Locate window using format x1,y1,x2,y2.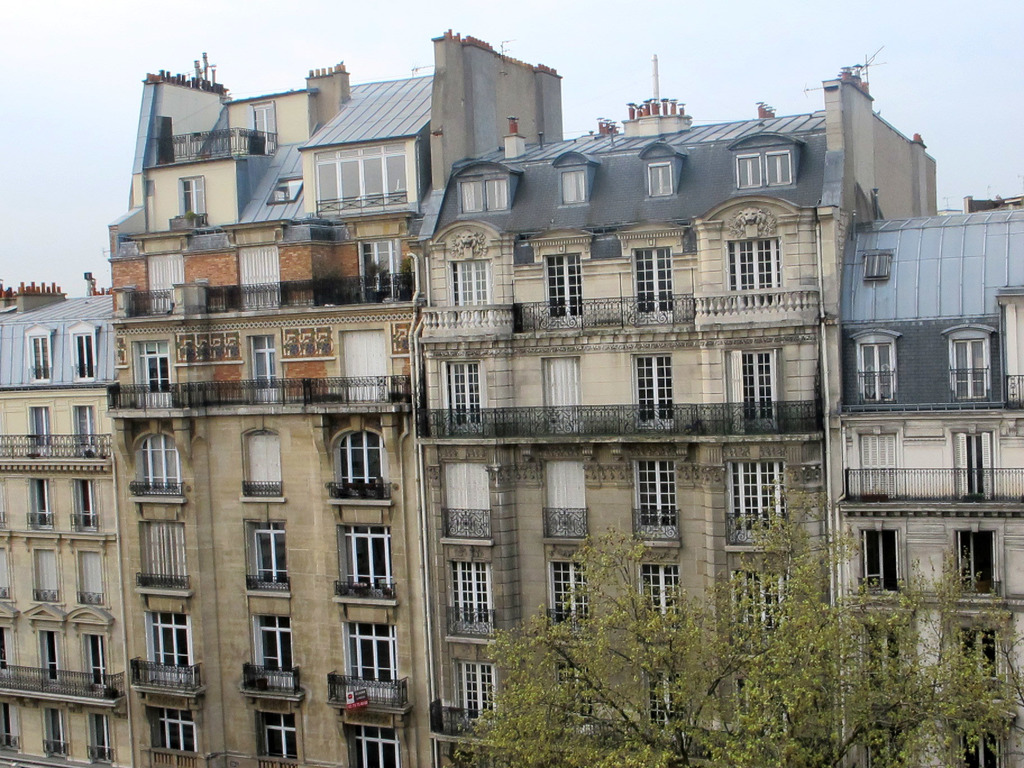
959,627,995,691.
